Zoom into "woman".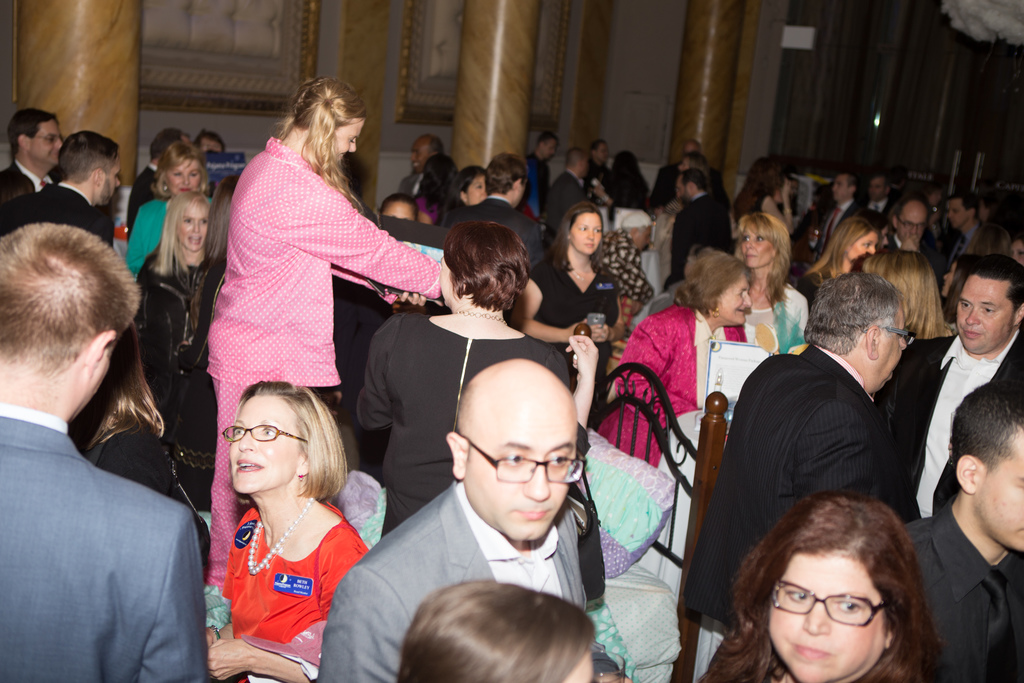
Zoom target: pyautogui.locateOnScreen(593, 243, 753, 468).
